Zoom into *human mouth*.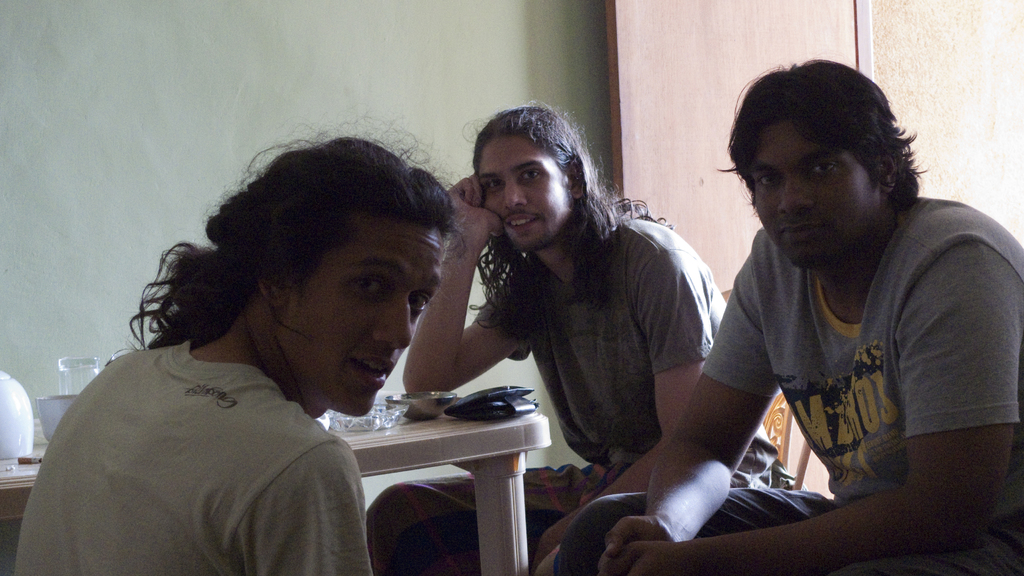
Zoom target: {"x1": 776, "y1": 221, "x2": 823, "y2": 237}.
